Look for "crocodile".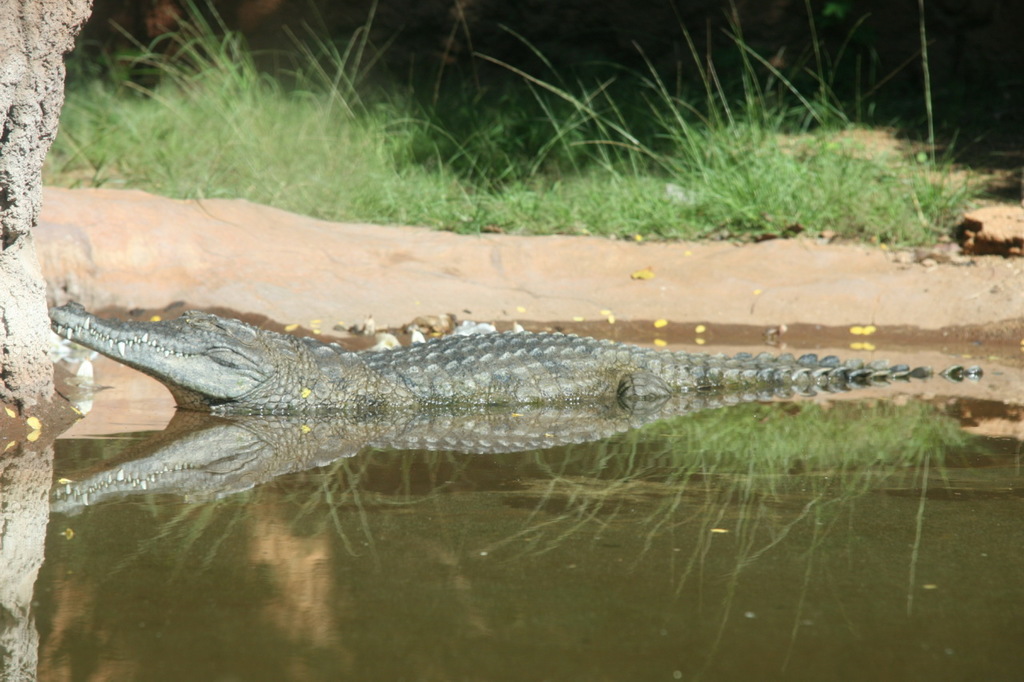
Found: {"x1": 50, "y1": 309, "x2": 982, "y2": 412}.
